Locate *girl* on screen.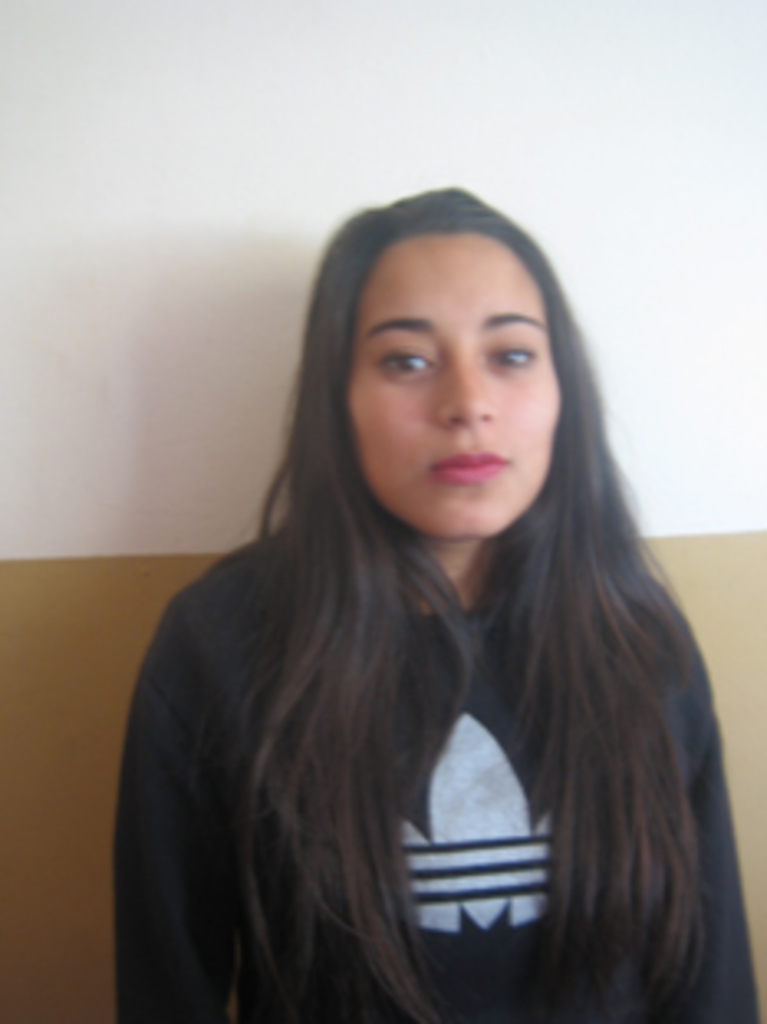
On screen at bbox=[112, 181, 764, 1021].
